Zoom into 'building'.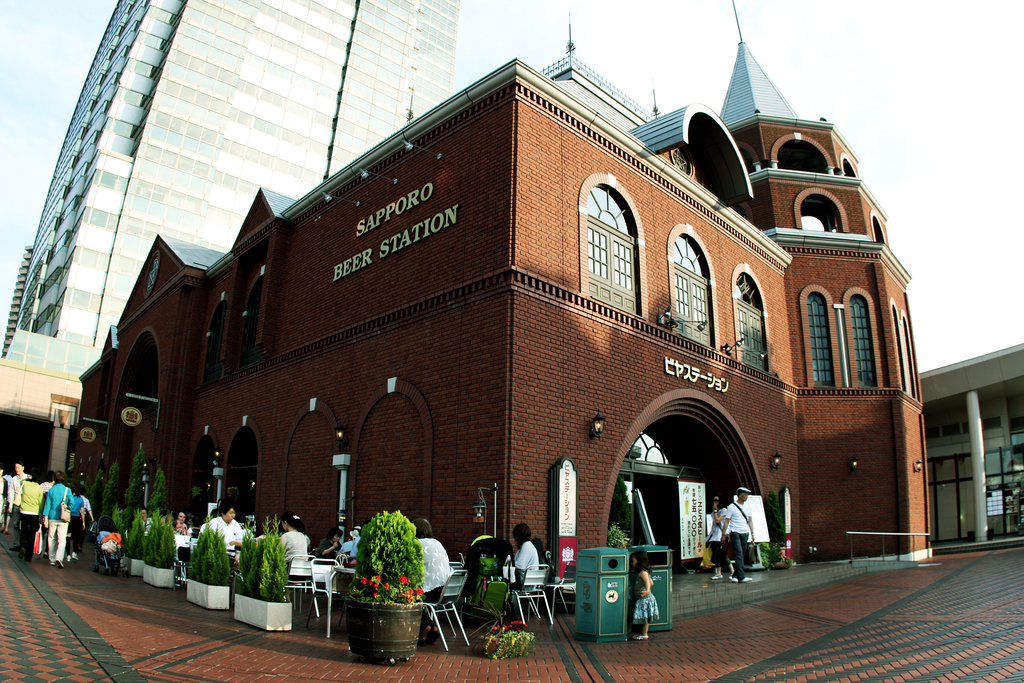
Zoom target: (920, 345, 1023, 544).
